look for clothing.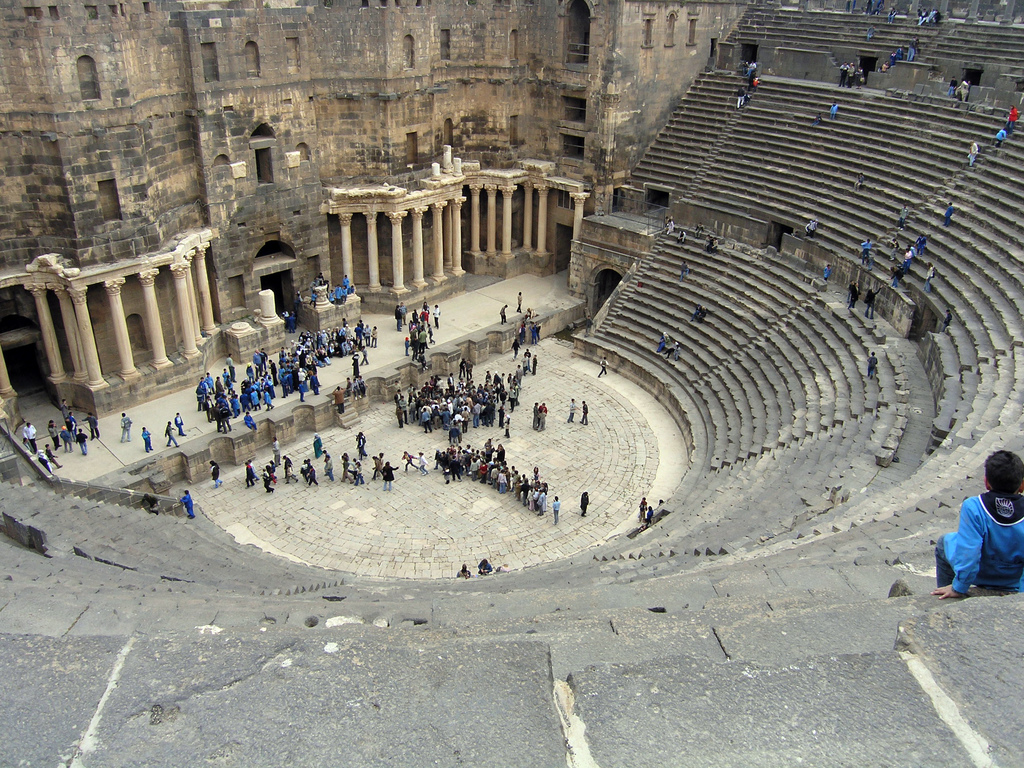
Found: region(381, 463, 395, 490).
